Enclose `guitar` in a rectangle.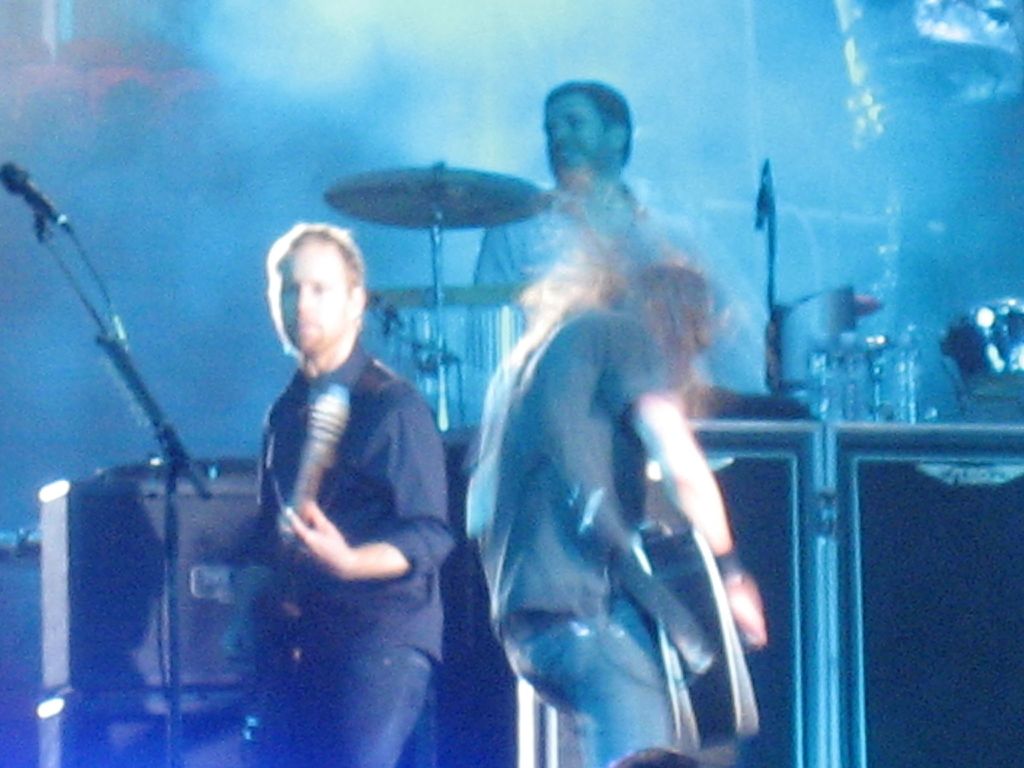
<bbox>229, 387, 349, 761</bbox>.
